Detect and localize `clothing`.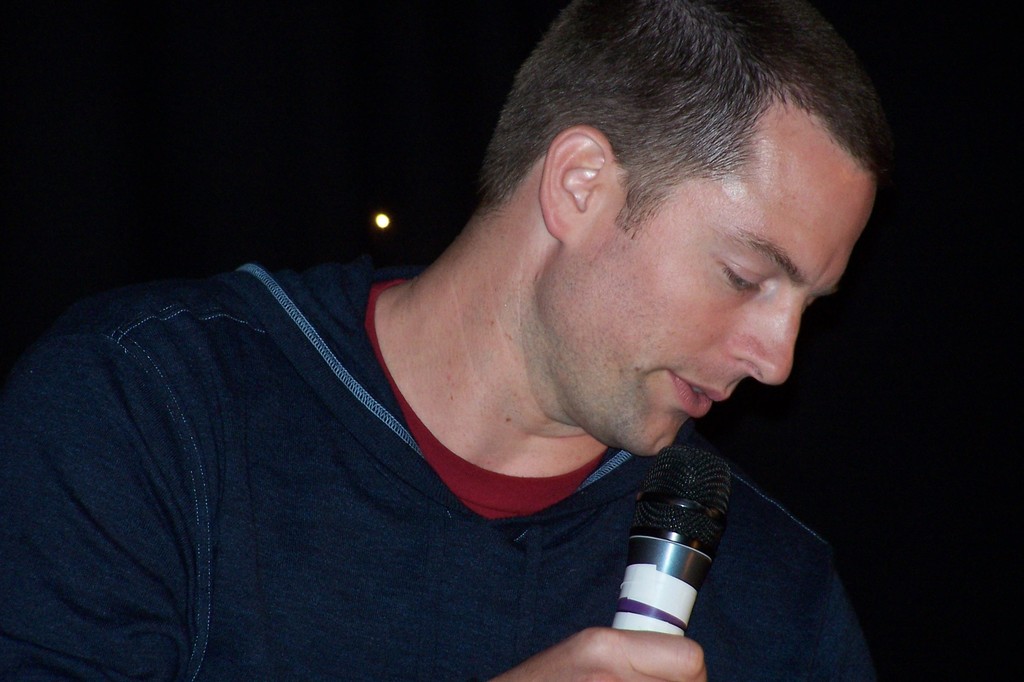
Localized at (left=8, top=256, right=890, bottom=681).
